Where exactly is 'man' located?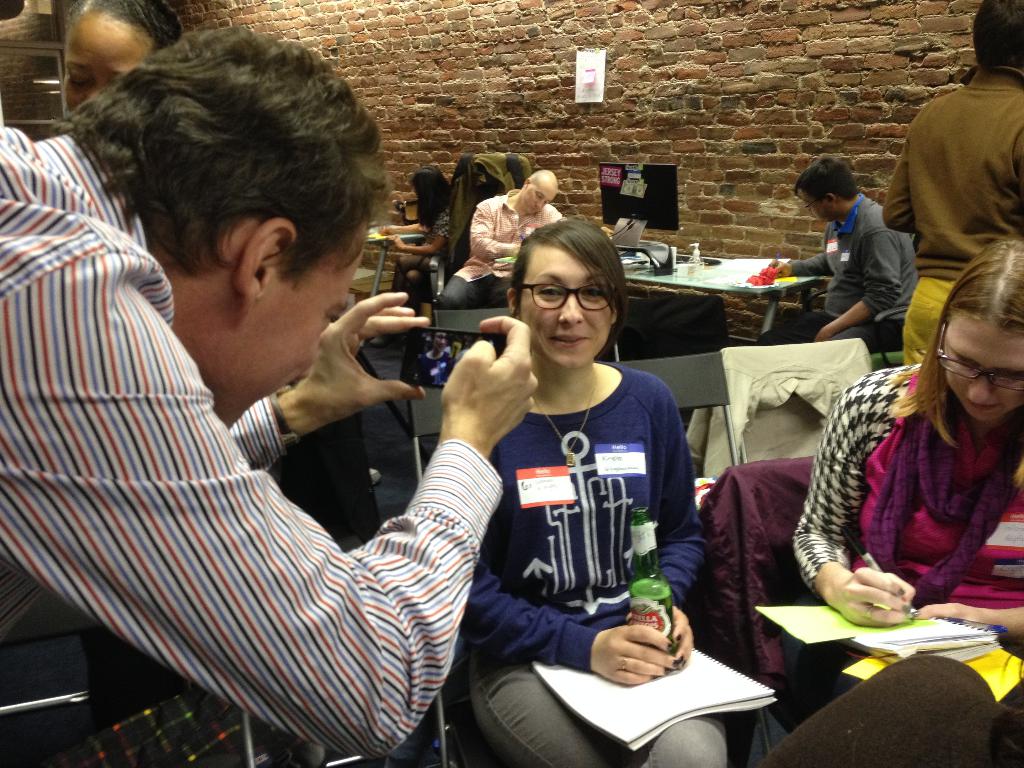
Its bounding box is box(0, 29, 534, 767).
